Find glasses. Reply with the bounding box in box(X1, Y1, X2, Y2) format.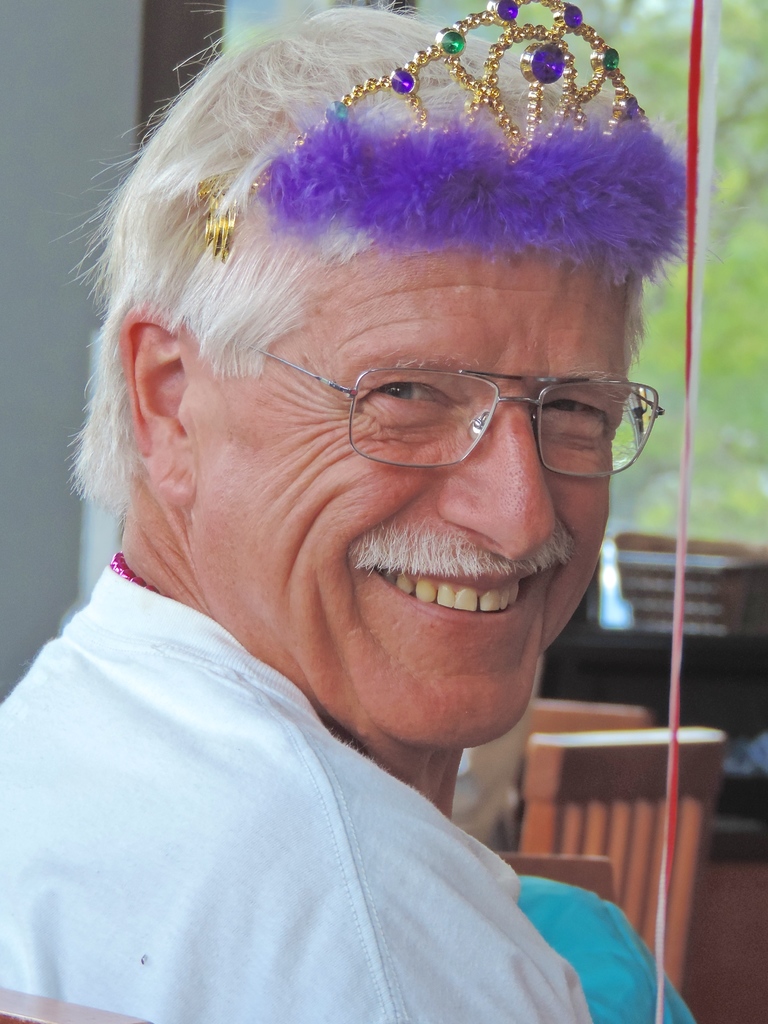
box(207, 329, 666, 475).
